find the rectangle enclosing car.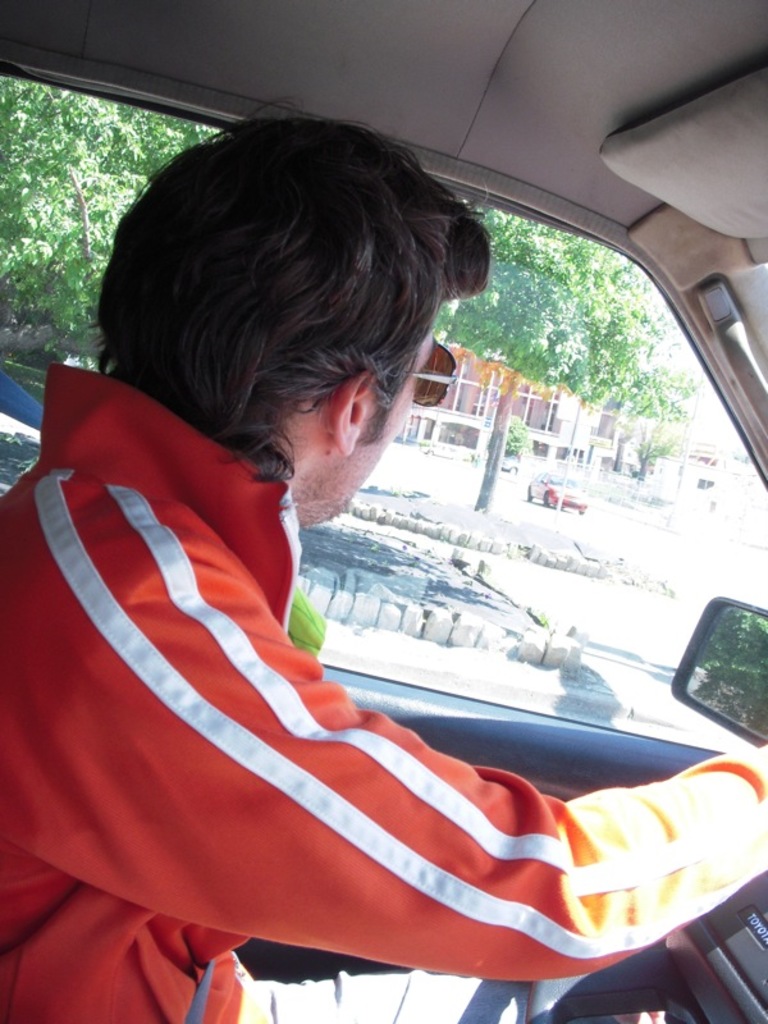
[0,0,767,1023].
